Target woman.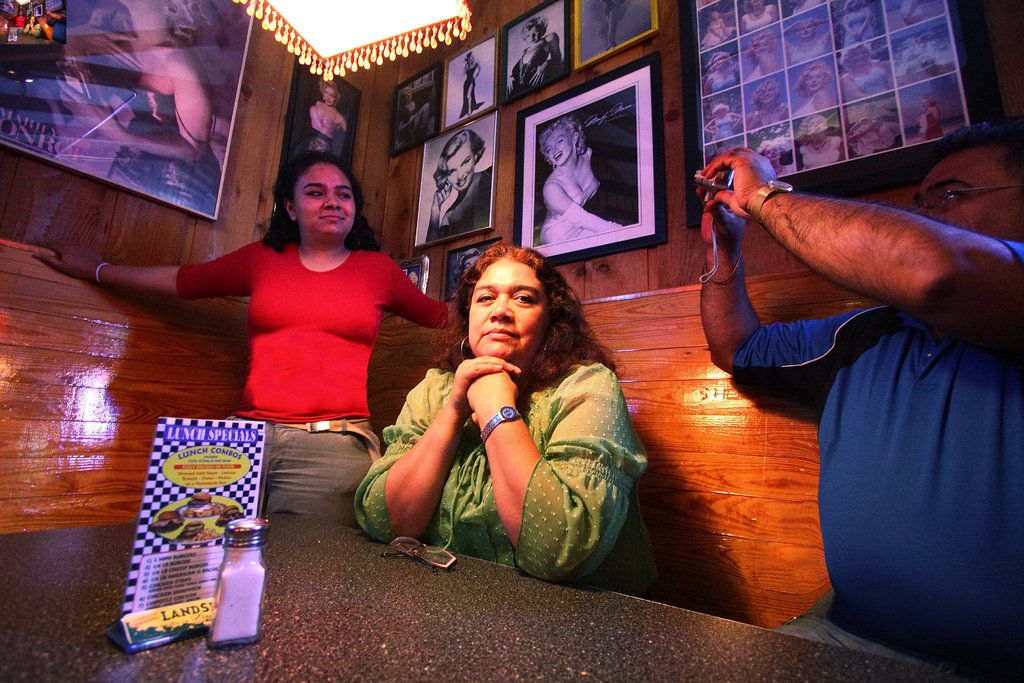
Target region: crop(16, 9, 27, 29).
